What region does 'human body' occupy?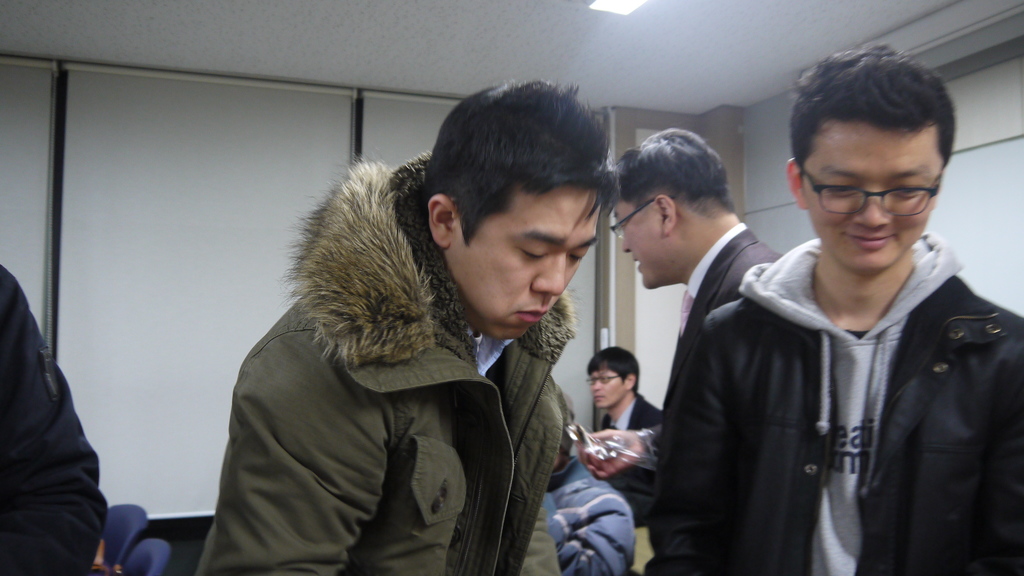
{"left": 630, "top": 225, "right": 1023, "bottom": 575}.
